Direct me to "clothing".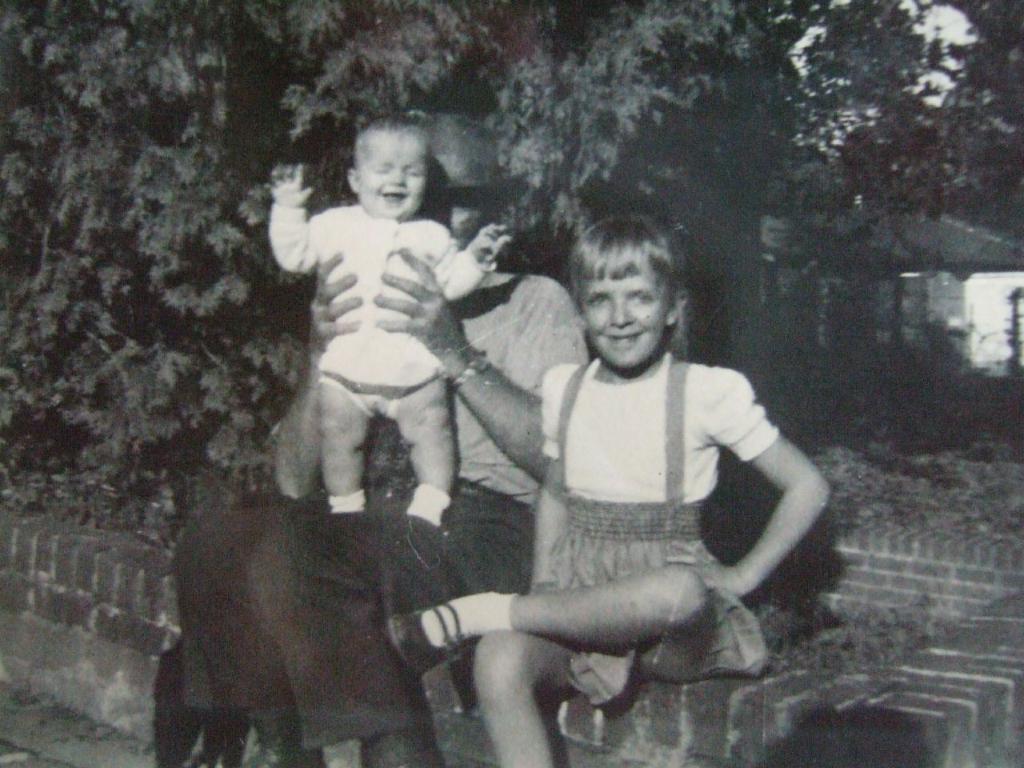
Direction: l=518, t=346, r=782, b=686.
